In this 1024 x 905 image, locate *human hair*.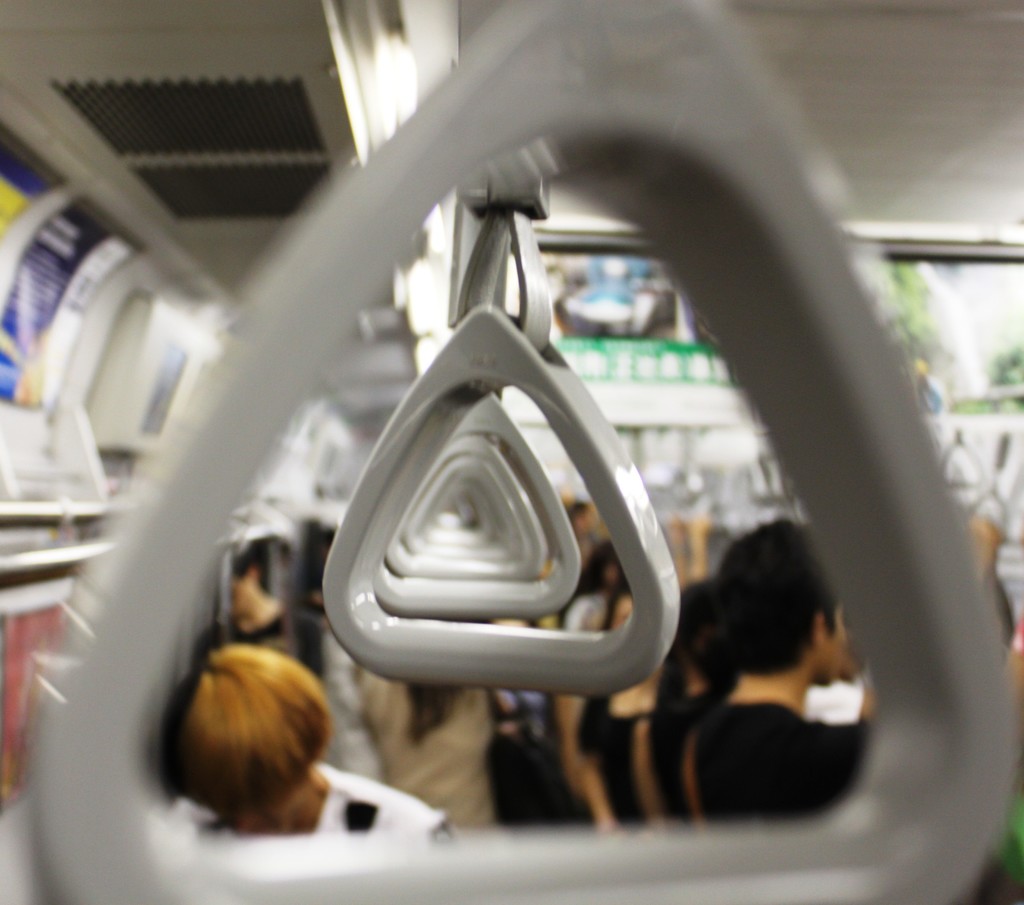
Bounding box: detection(698, 514, 860, 741).
